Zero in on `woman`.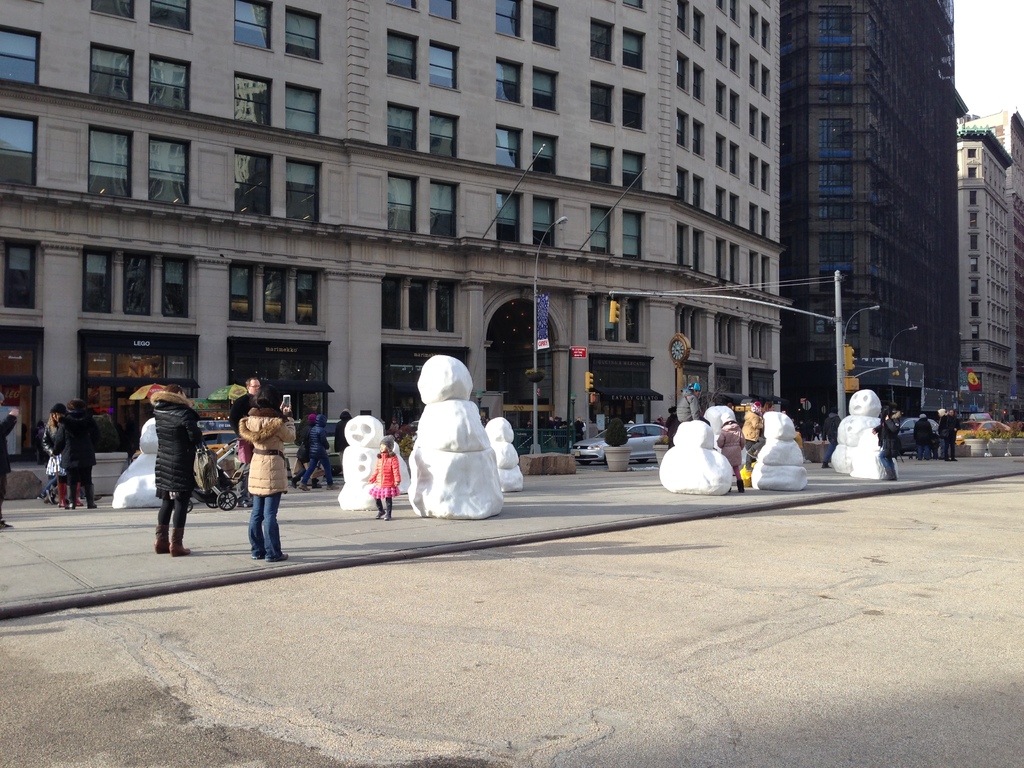
Zeroed in: bbox(38, 400, 61, 508).
